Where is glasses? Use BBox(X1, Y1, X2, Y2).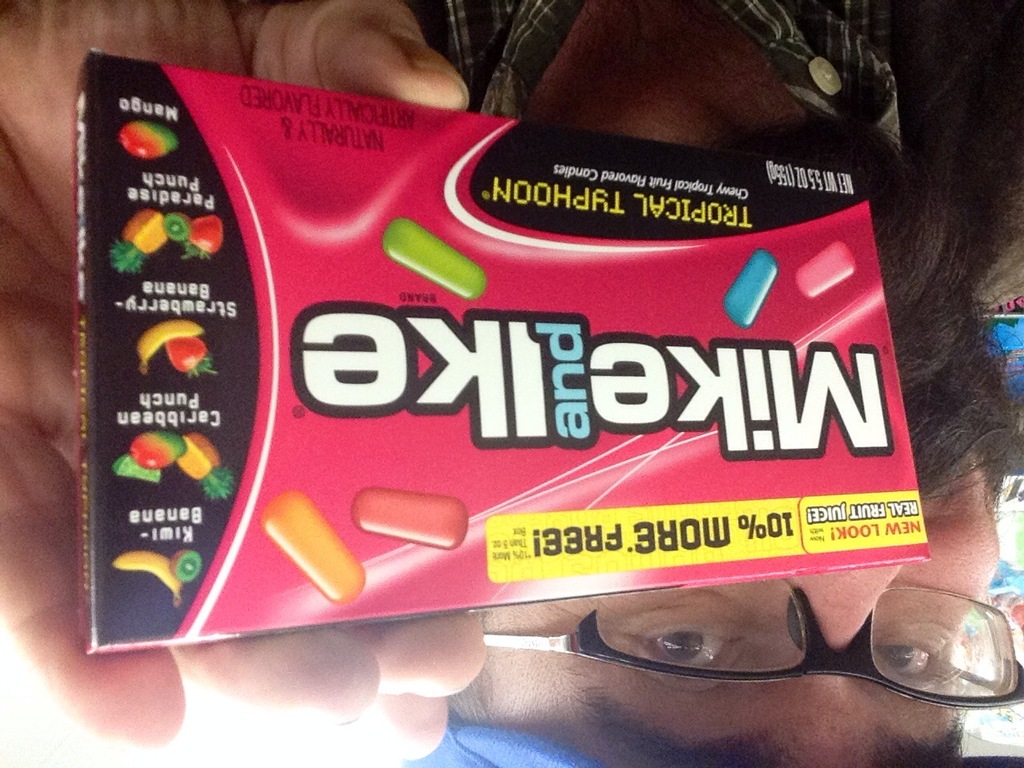
BBox(469, 586, 1002, 712).
